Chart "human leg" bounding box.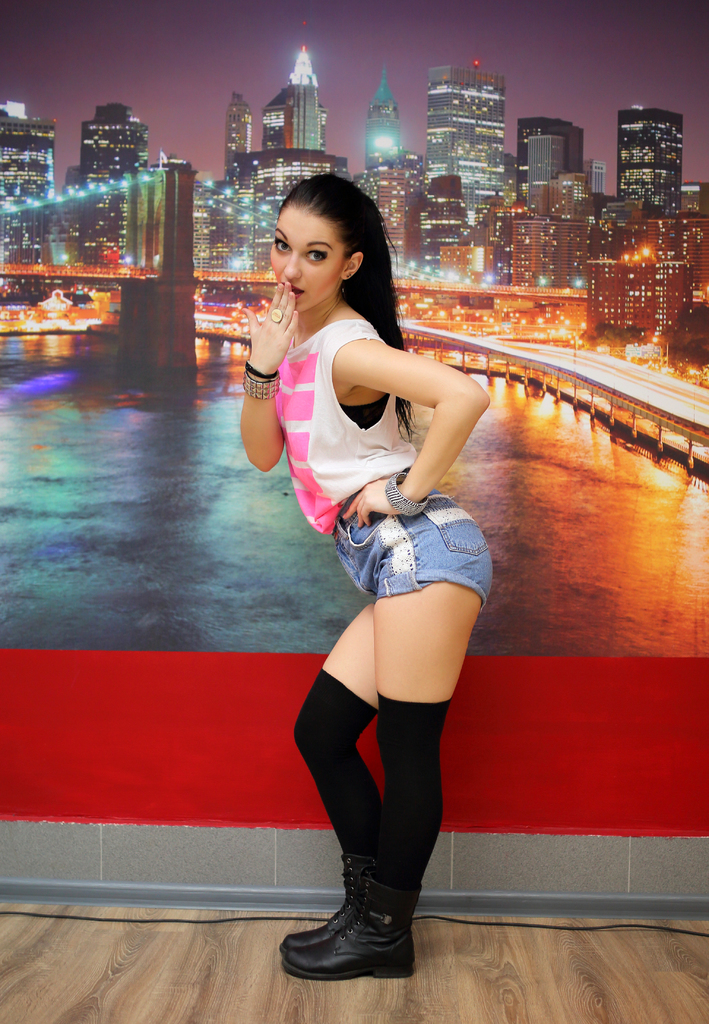
Charted: x1=273, y1=488, x2=498, y2=979.
